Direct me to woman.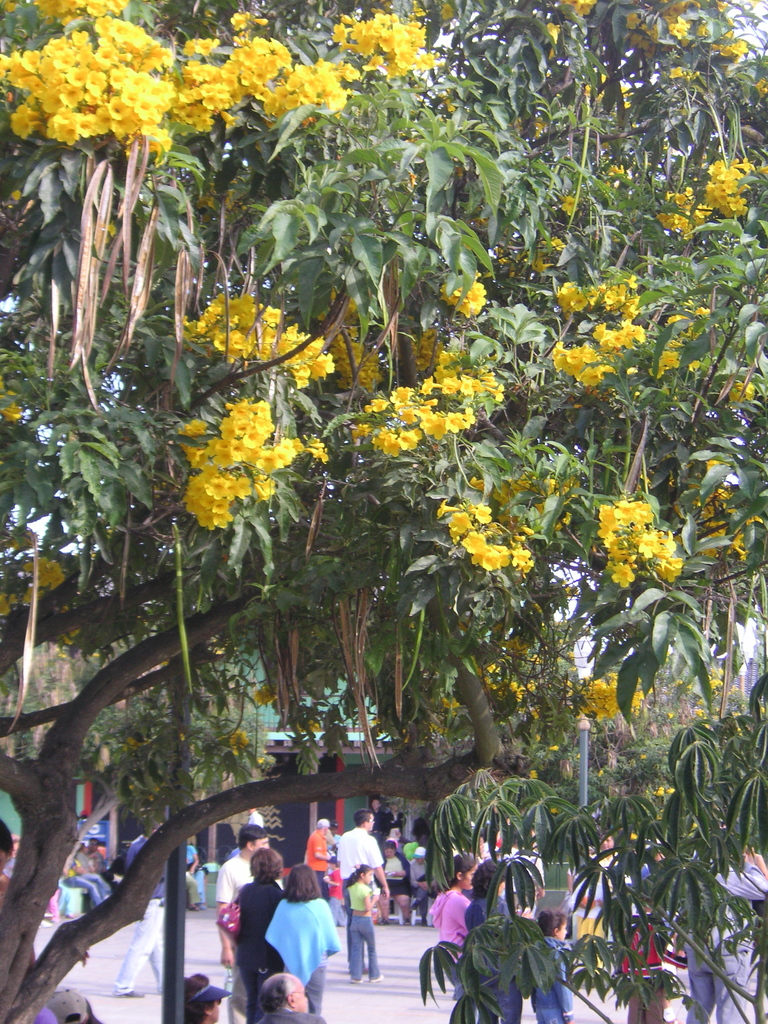
Direction: {"x1": 238, "y1": 845, "x2": 289, "y2": 1023}.
